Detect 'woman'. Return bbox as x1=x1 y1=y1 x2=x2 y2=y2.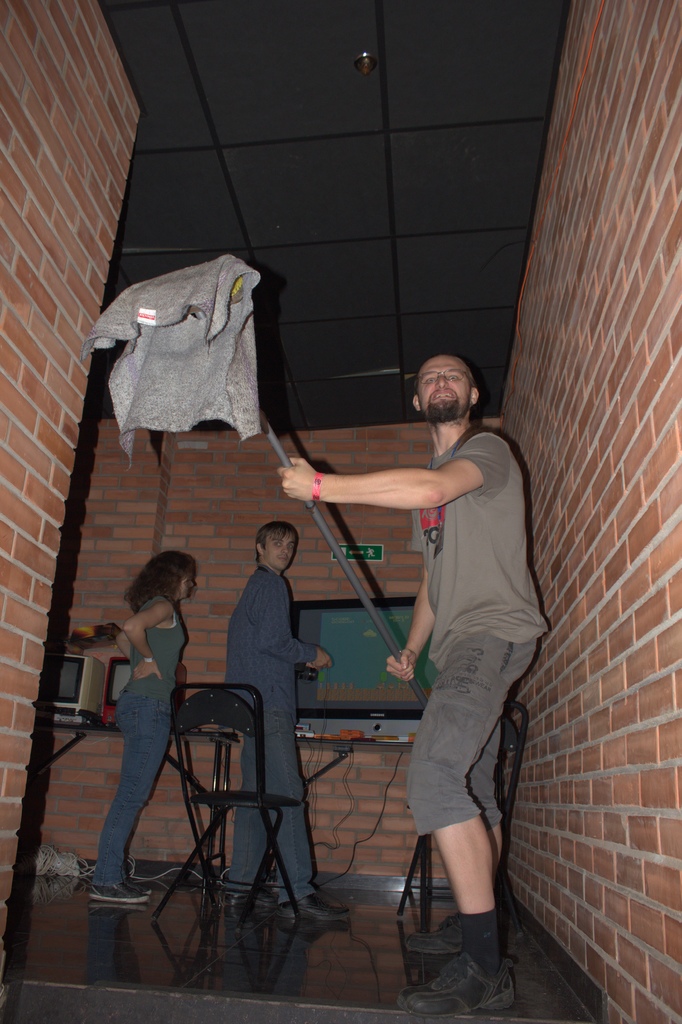
x1=72 y1=509 x2=203 y2=946.
